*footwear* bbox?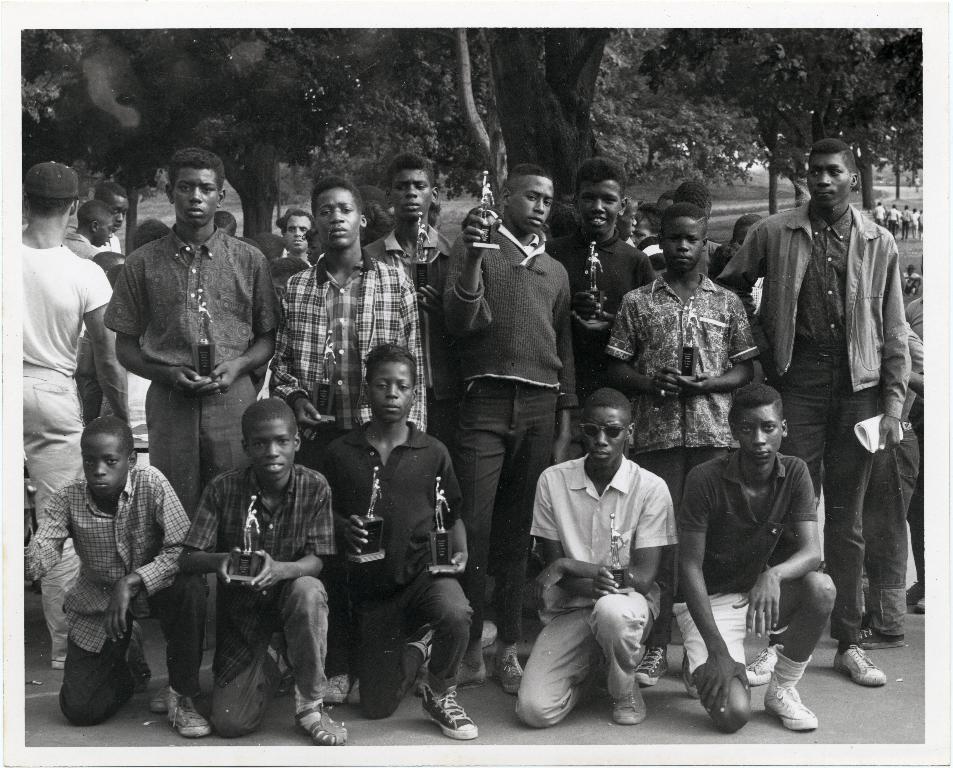
293, 693, 348, 741
